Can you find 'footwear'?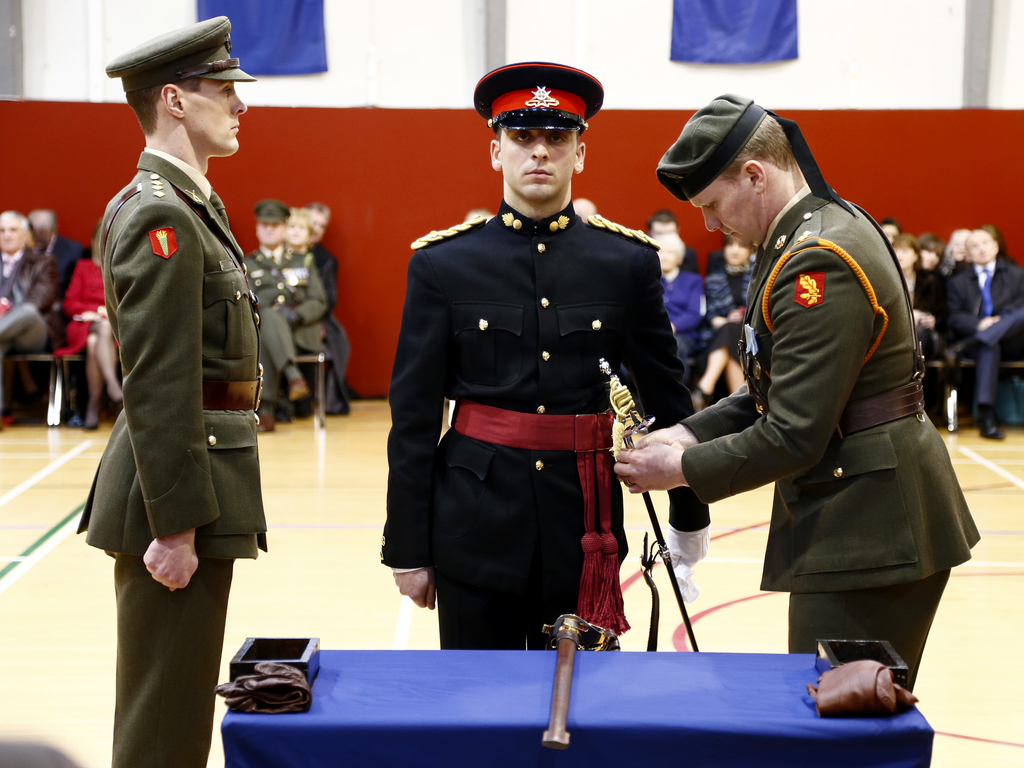
Yes, bounding box: locate(942, 339, 983, 376).
